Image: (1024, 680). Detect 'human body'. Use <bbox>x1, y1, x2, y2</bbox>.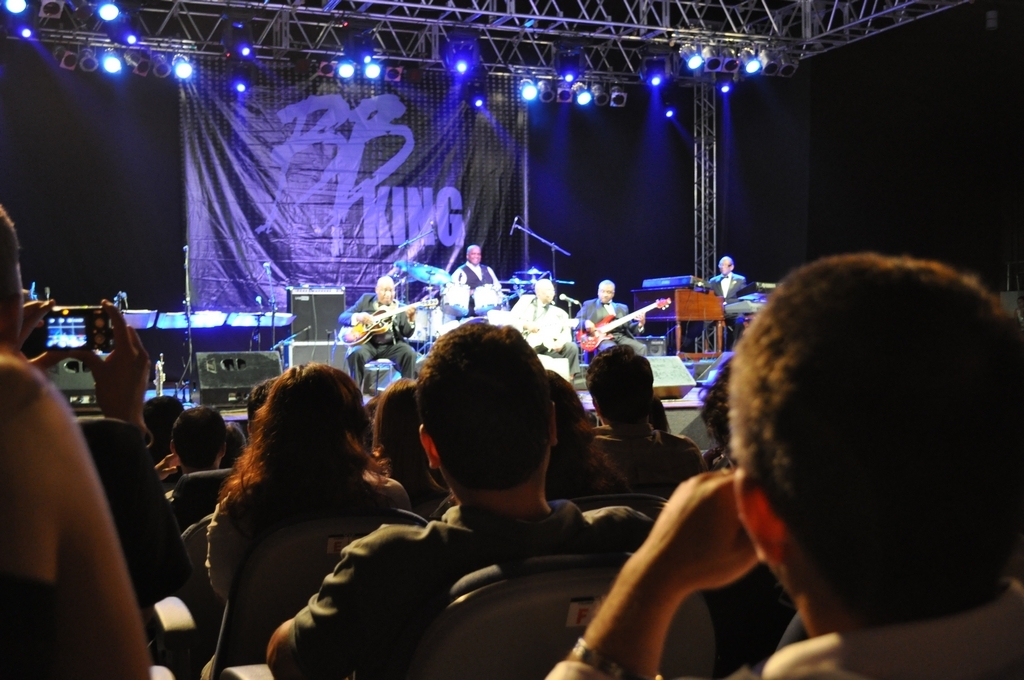
<bbox>0, 207, 148, 679</bbox>.
